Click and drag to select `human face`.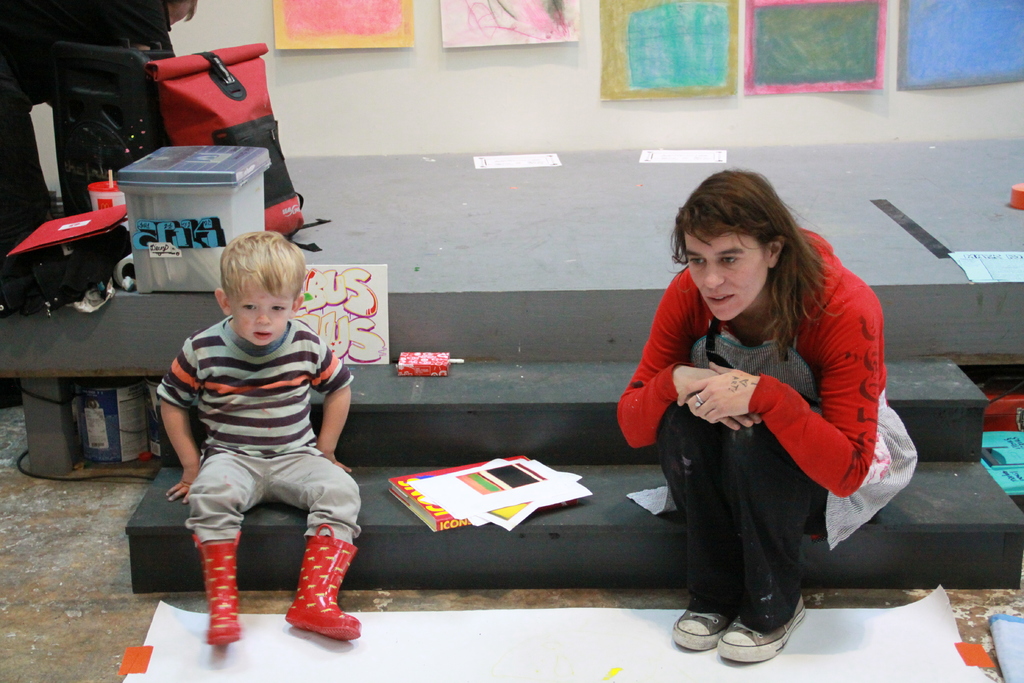
Selection: 684/214/766/322.
